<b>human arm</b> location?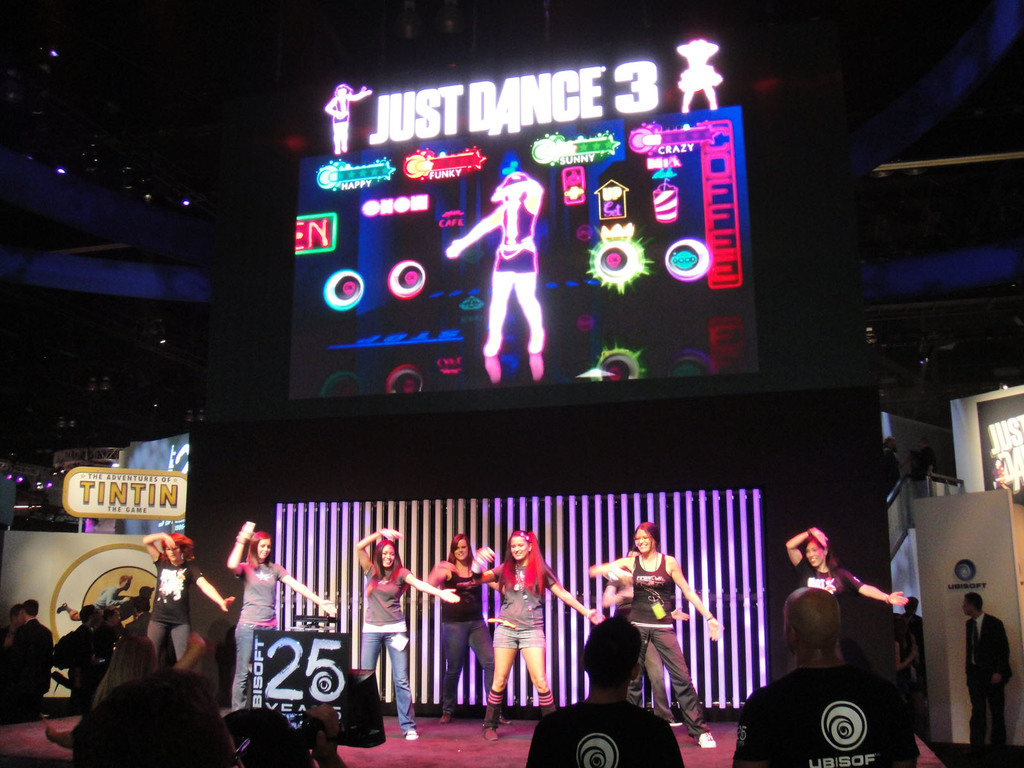
Rect(406, 574, 457, 602)
